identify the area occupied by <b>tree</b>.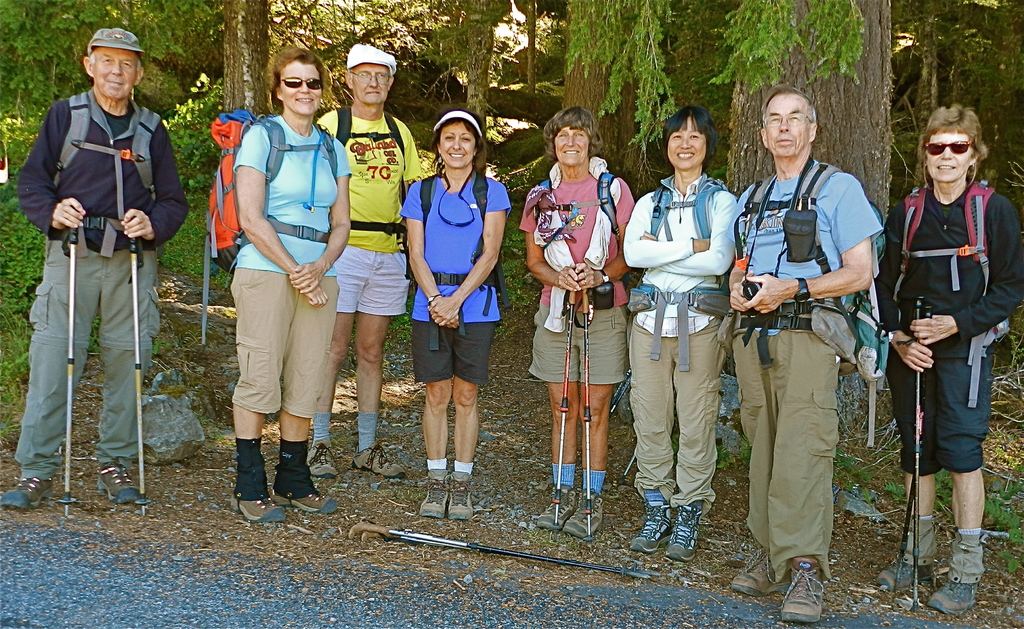
Area: l=525, t=0, r=536, b=96.
